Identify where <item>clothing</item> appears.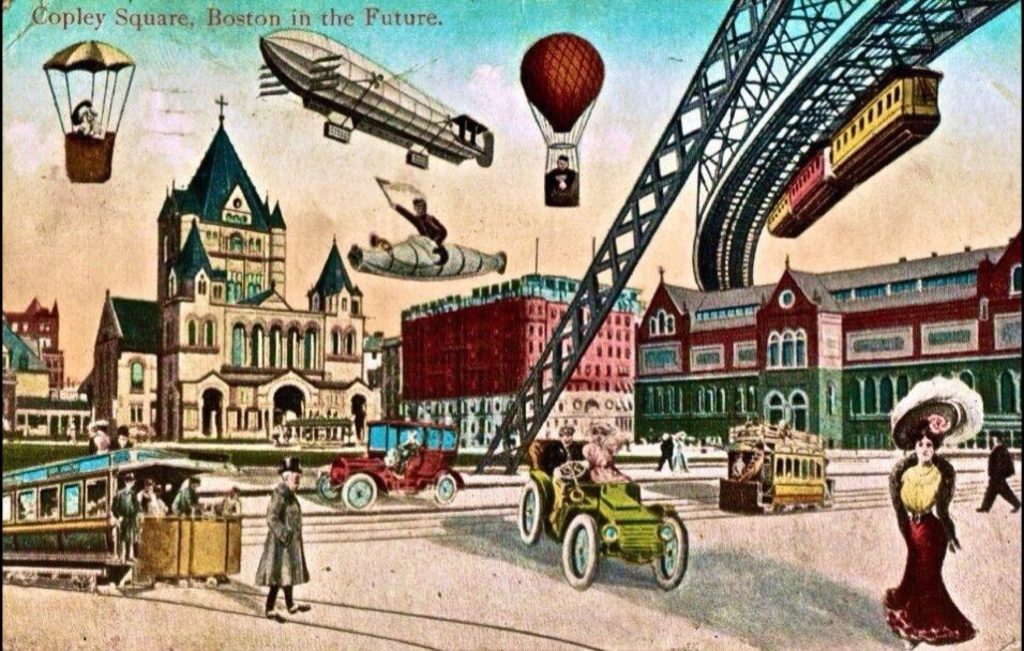
Appears at [x1=135, y1=486, x2=162, y2=519].
